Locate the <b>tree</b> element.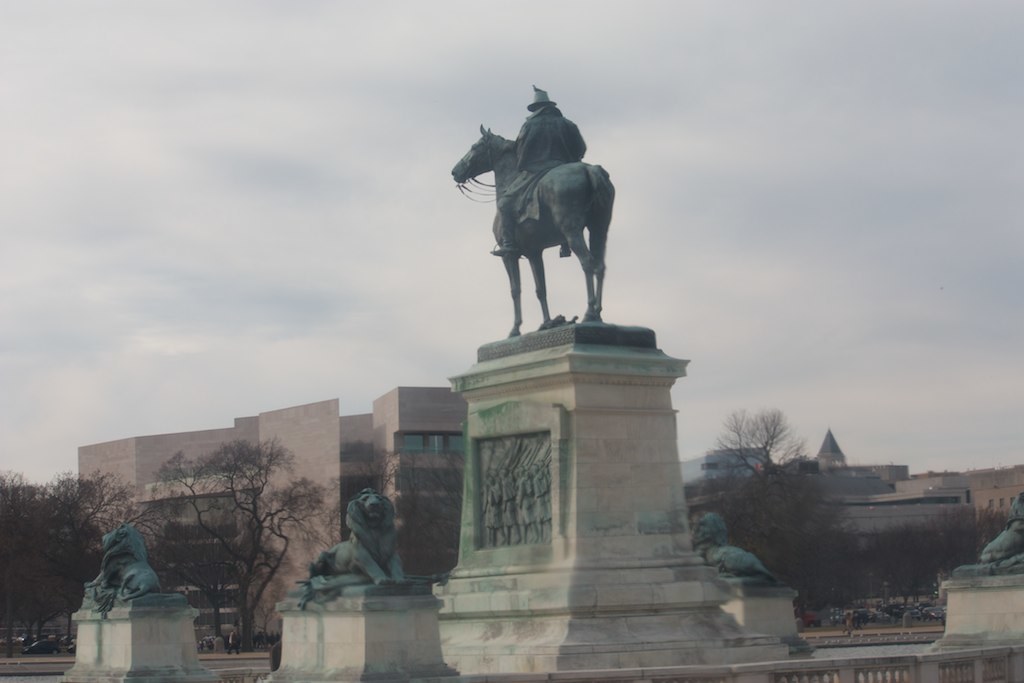
Element bbox: (322, 446, 474, 585).
